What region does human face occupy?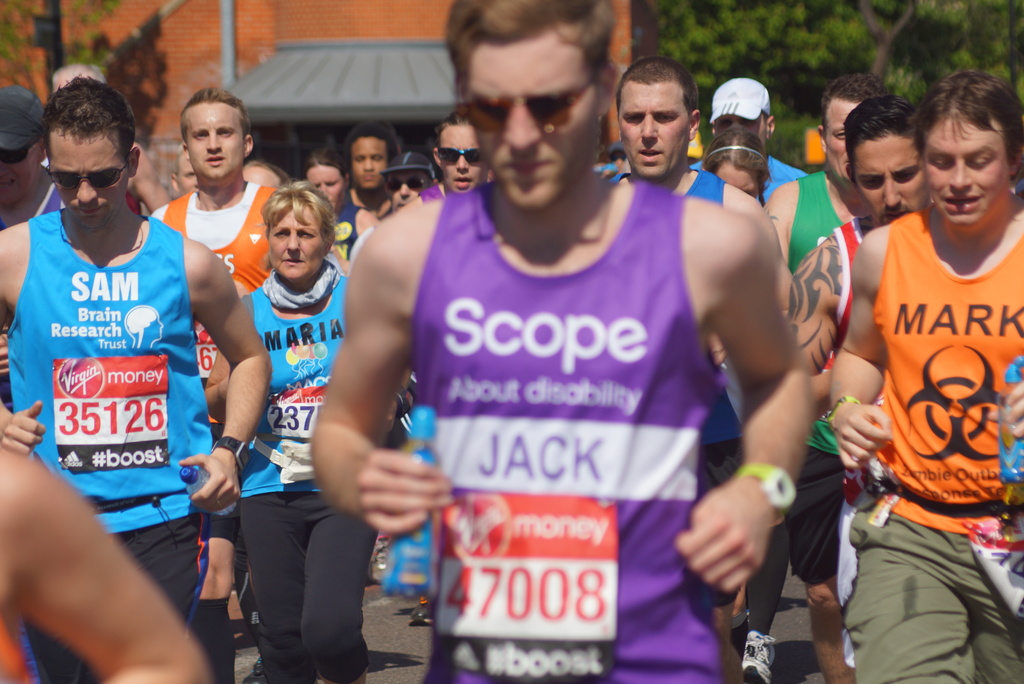
crop(186, 101, 246, 182).
